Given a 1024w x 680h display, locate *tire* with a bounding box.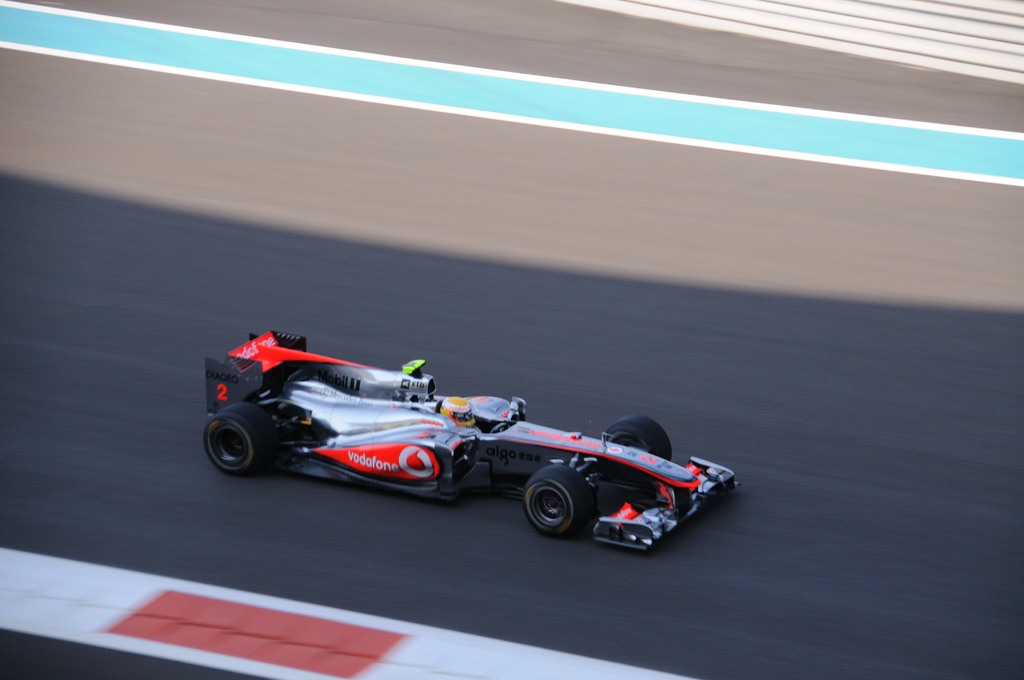
Located: {"x1": 202, "y1": 410, "x2": 271, "y2": 475}.
